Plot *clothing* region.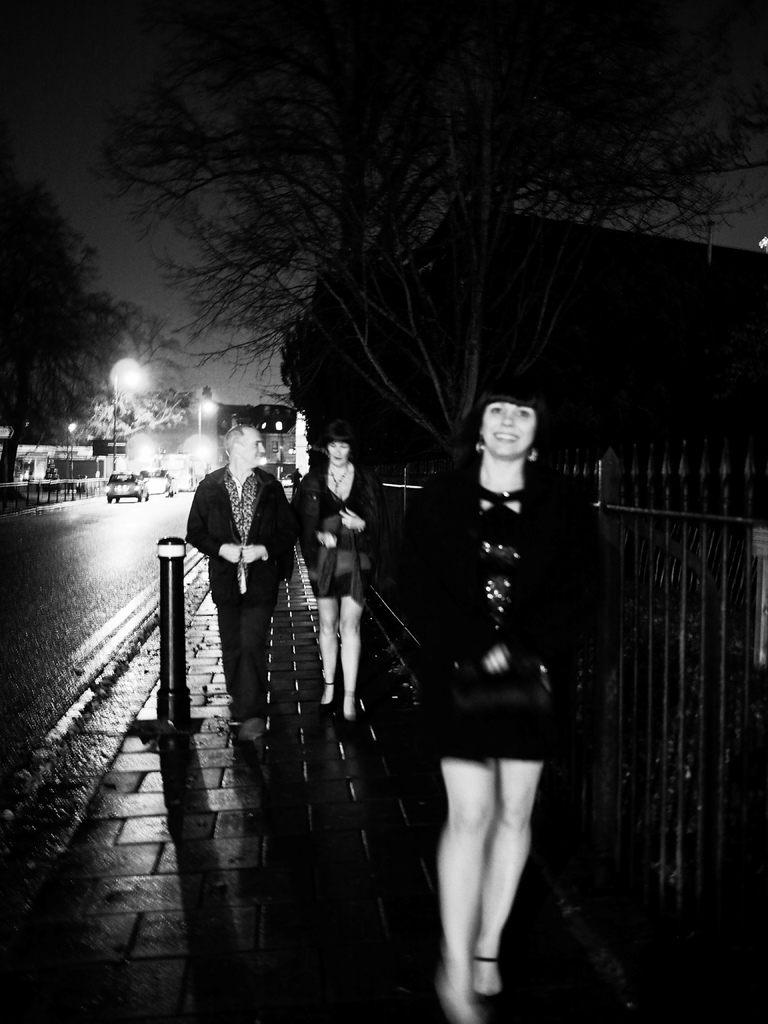
Plotted at [x1=188, y1=454, x2=298, y2=722].
